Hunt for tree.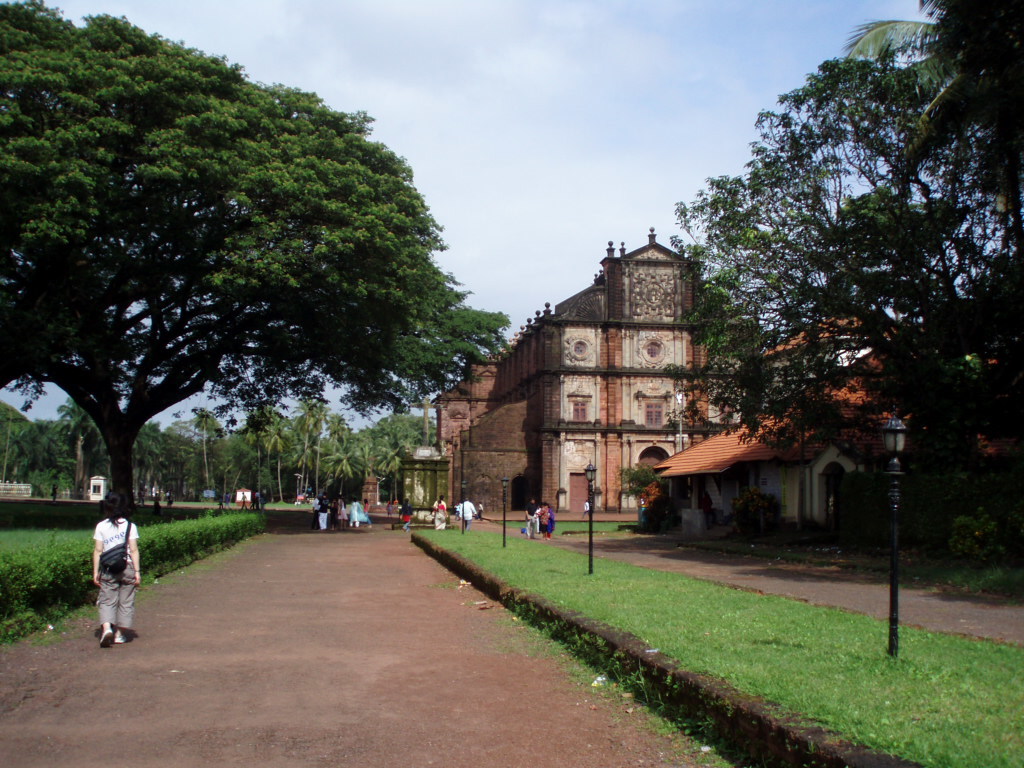
Hunted down at region(669, 0, 1023, 548).
